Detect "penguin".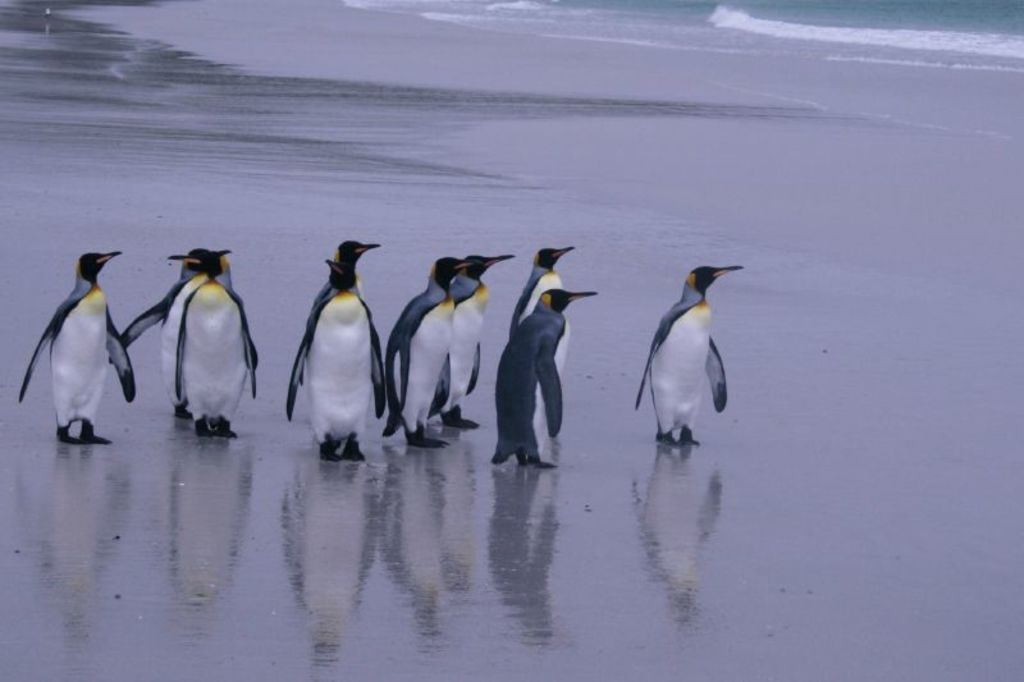
Detected at crop(19, 252, 133, 448).
